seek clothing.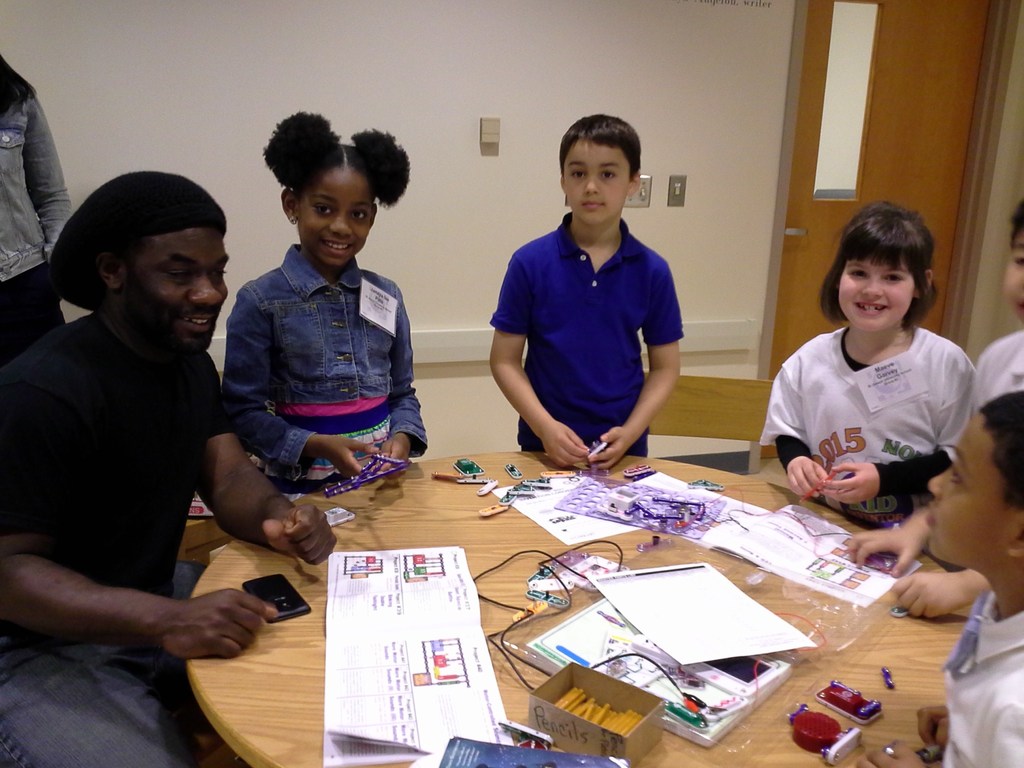
region(490, 209, 696, 449).
